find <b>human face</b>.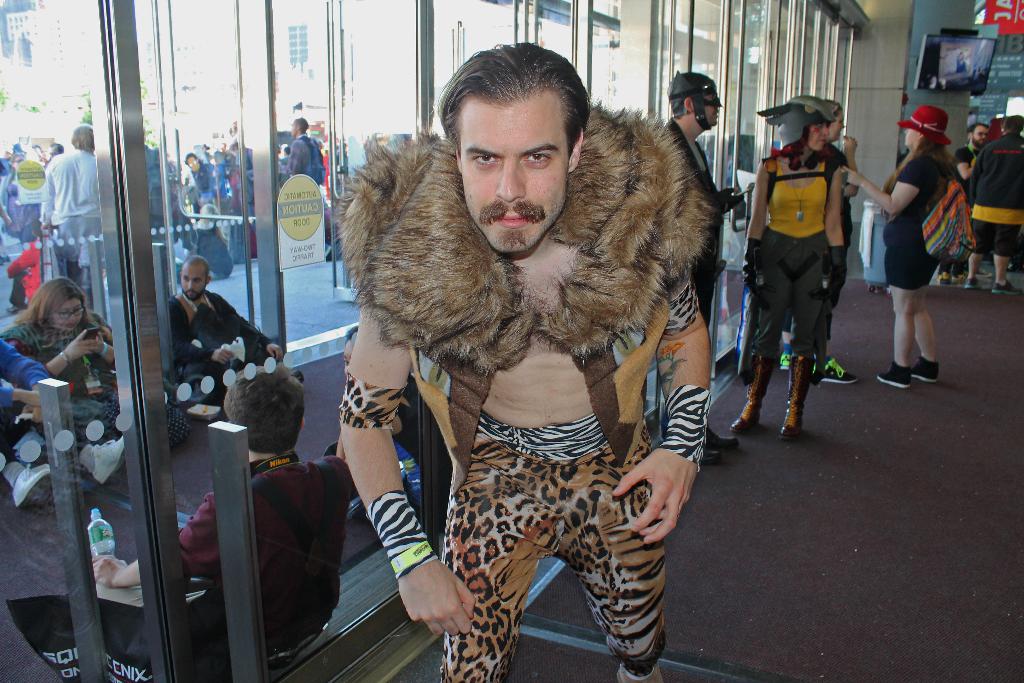
(left=830, top=109, right=842, bottom=145).
